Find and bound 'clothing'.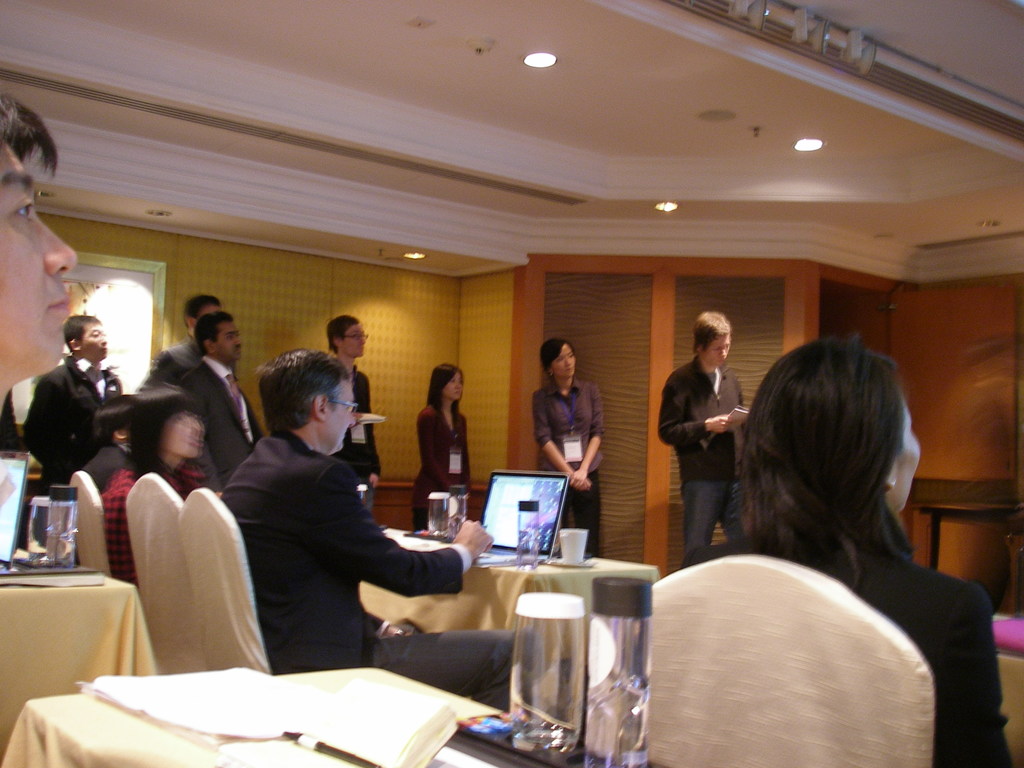
Bound: (652, 352, 741, 557).
